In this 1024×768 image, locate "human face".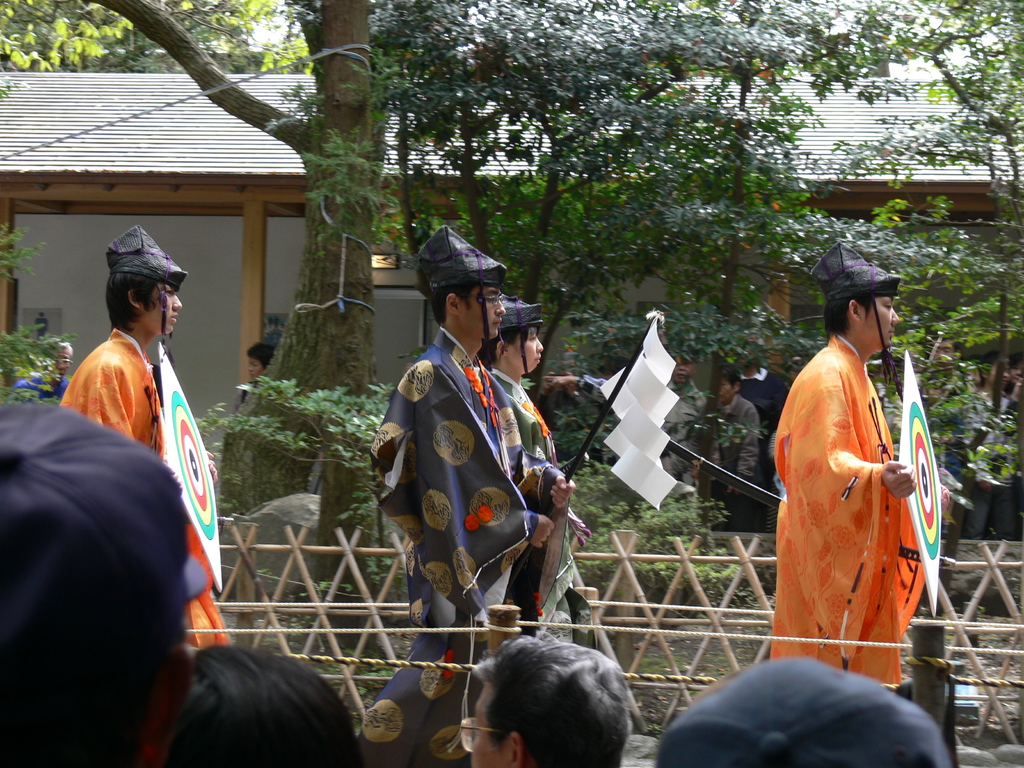
Bounding box: rect(459, 282, 506, 338).
